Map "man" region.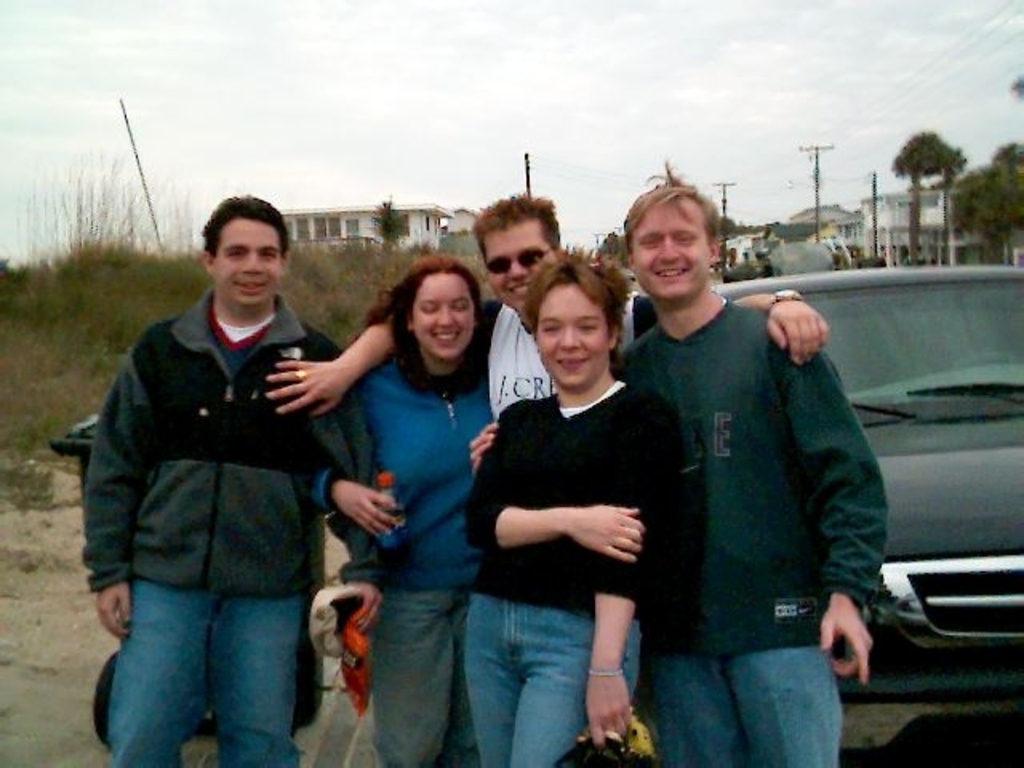
Mapped to (x1=86, y1=192, x2=381, y2=766).
